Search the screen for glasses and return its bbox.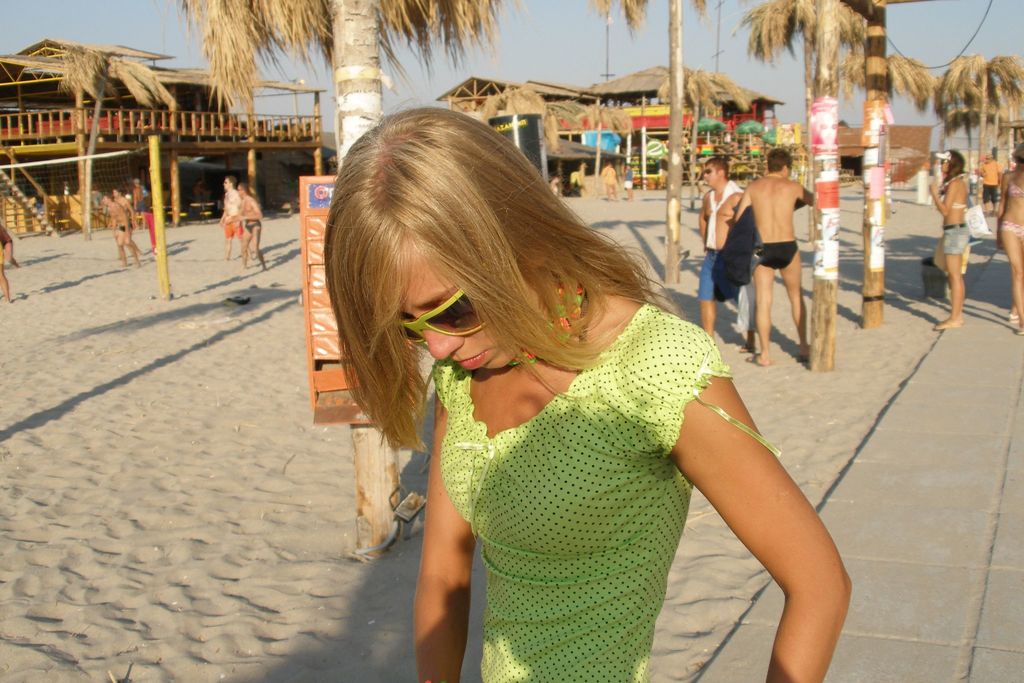
Found: <region>937, 153, 954, 168</region>.
